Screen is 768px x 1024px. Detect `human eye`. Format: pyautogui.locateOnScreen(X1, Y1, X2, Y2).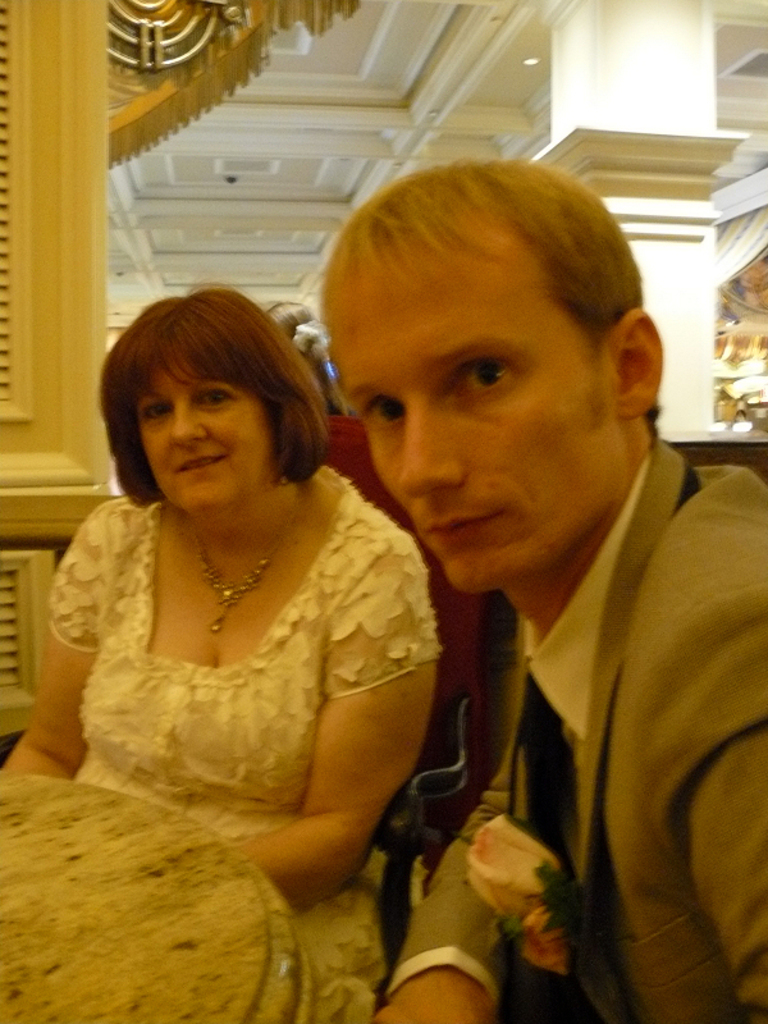
pyautogui.locateOnScreen(138, 401, 172, 421).
